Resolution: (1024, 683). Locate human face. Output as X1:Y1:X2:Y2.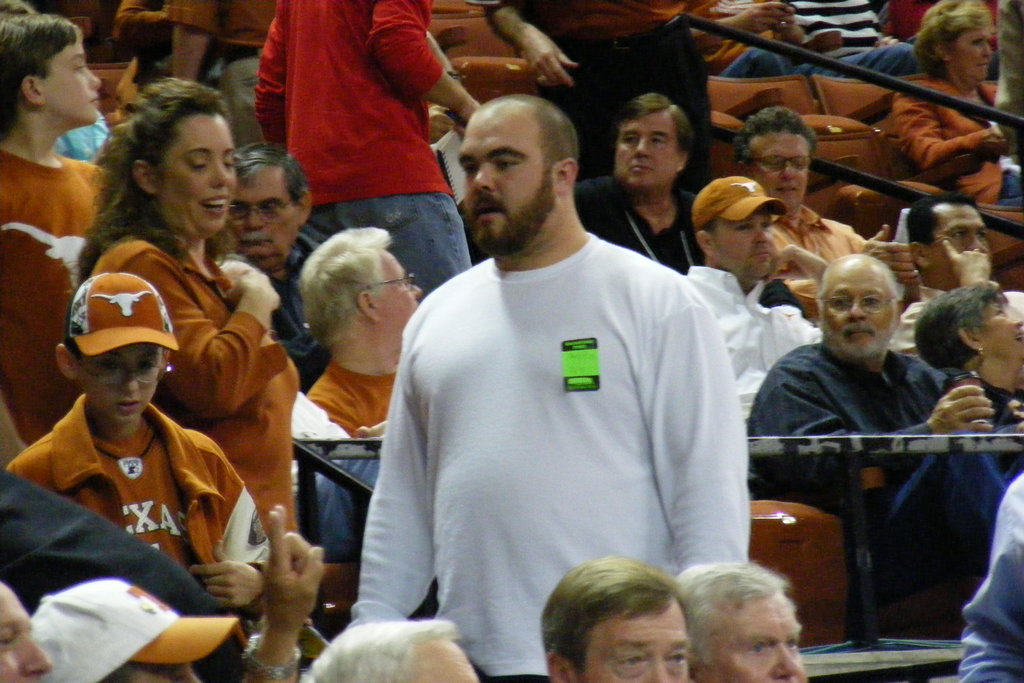
0:580:54:682.
